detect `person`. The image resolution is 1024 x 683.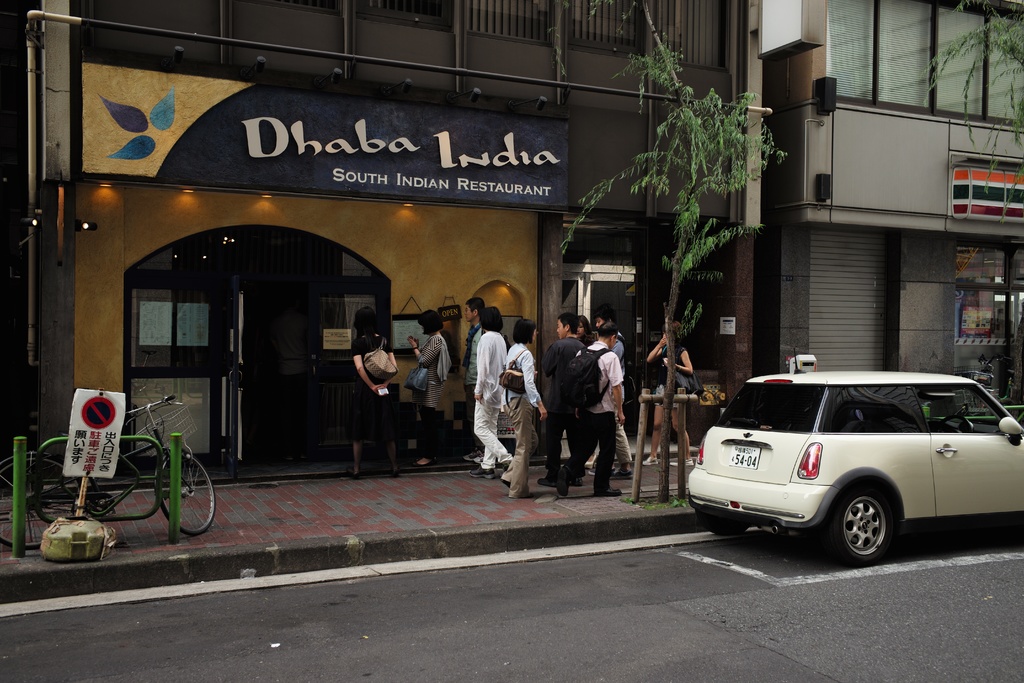
(492, 318, 534, 494).
